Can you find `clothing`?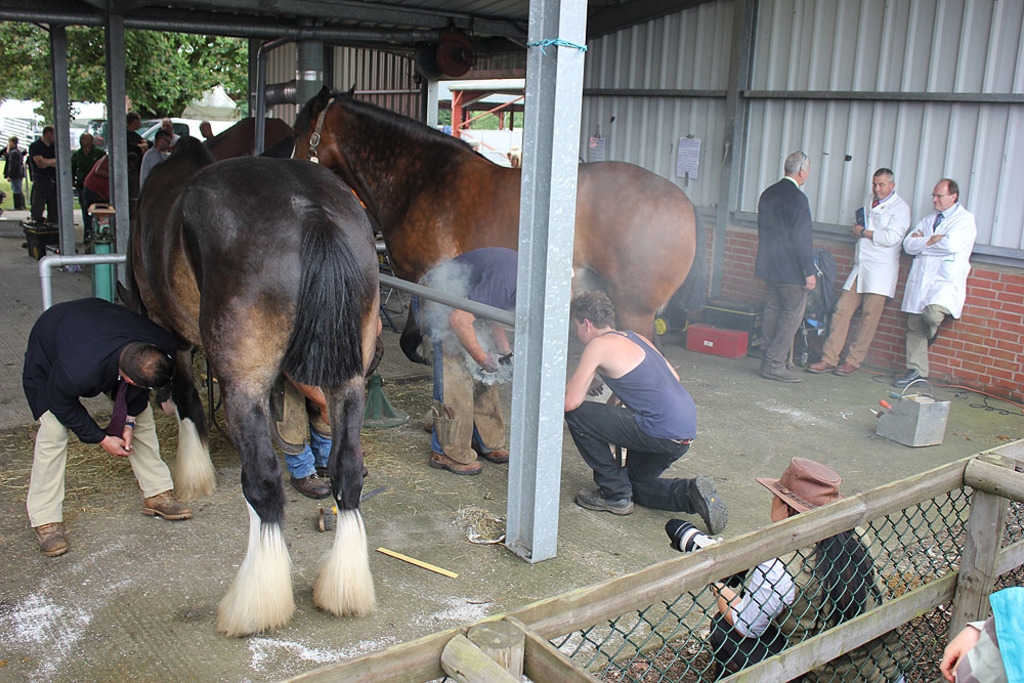
Yes, bounding box: Rect(709, 535, 912, 682).
